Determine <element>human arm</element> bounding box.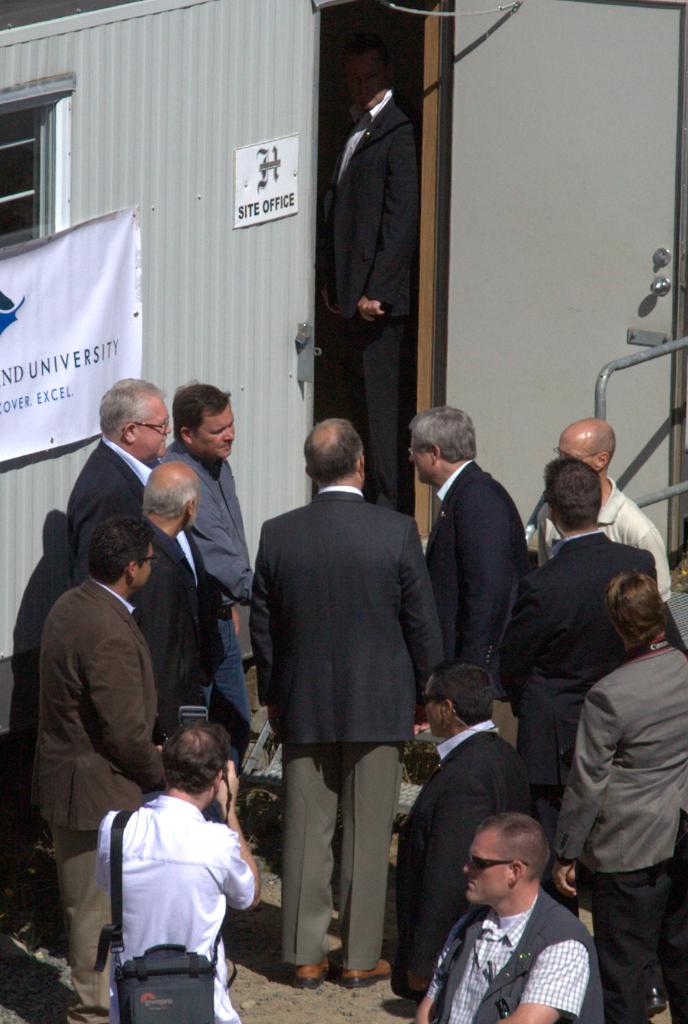
Determined: detection(412, 932, 460, 1023).
